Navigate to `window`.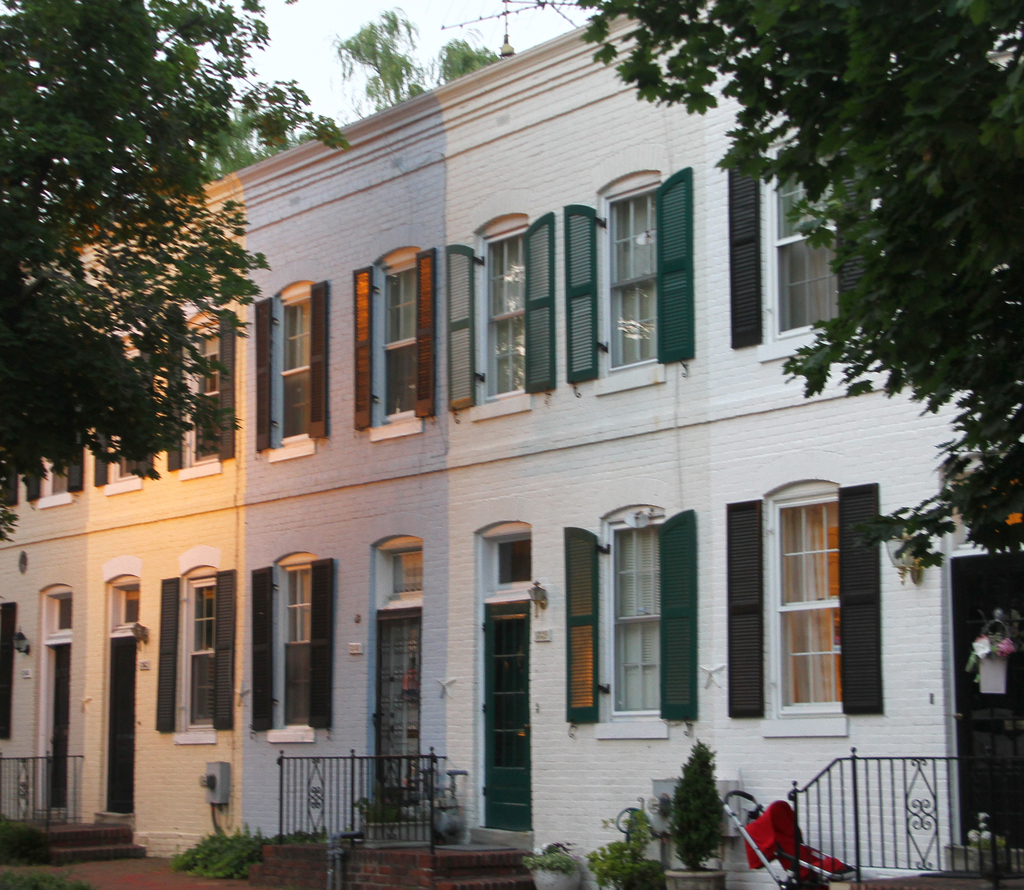
Navigation target: (83, 316, 160, 489).
